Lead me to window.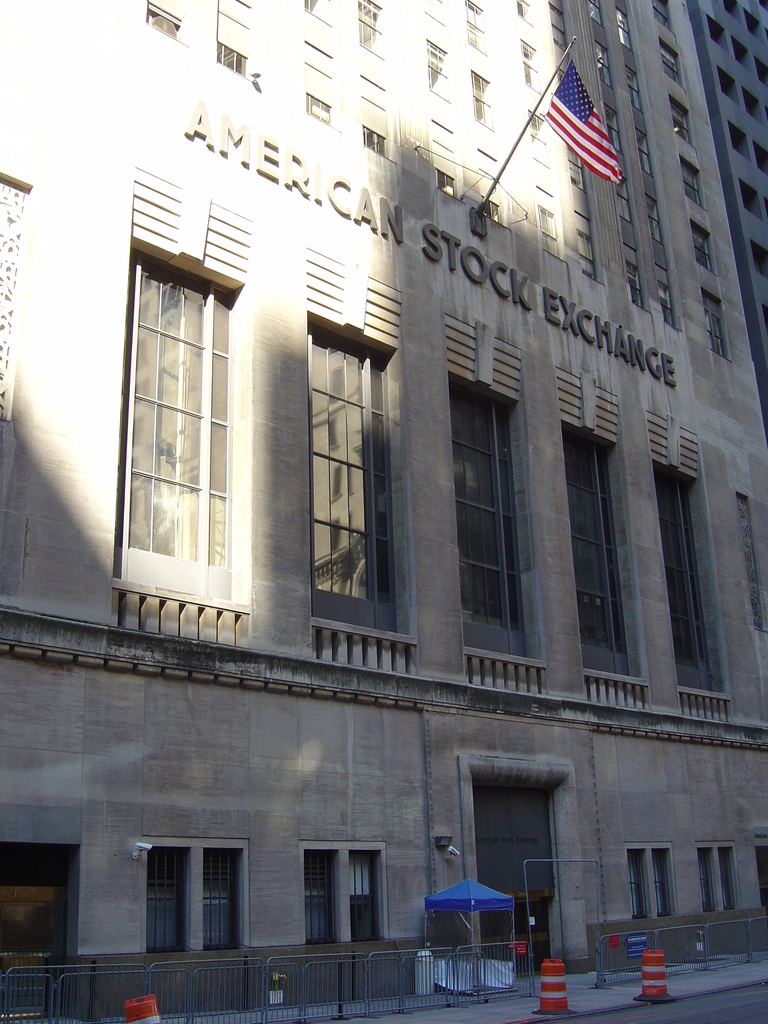
Lead to left=625, top=840, right=677, bottom=922.
